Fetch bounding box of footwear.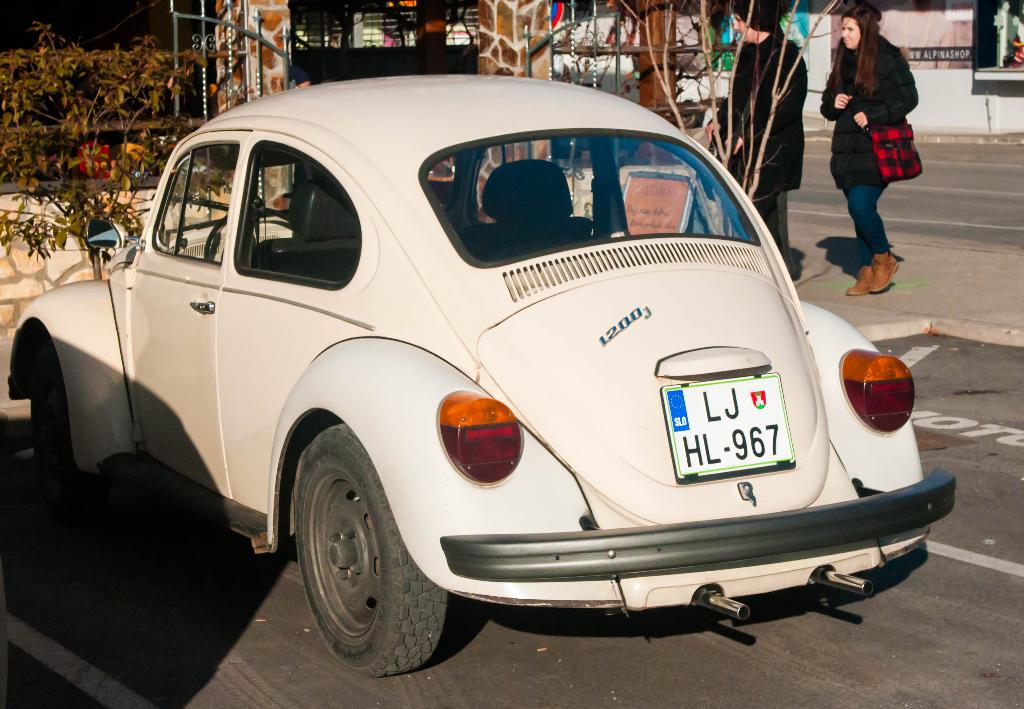
Bbox: x1=847, y1=265, x2=876, y2=295.
